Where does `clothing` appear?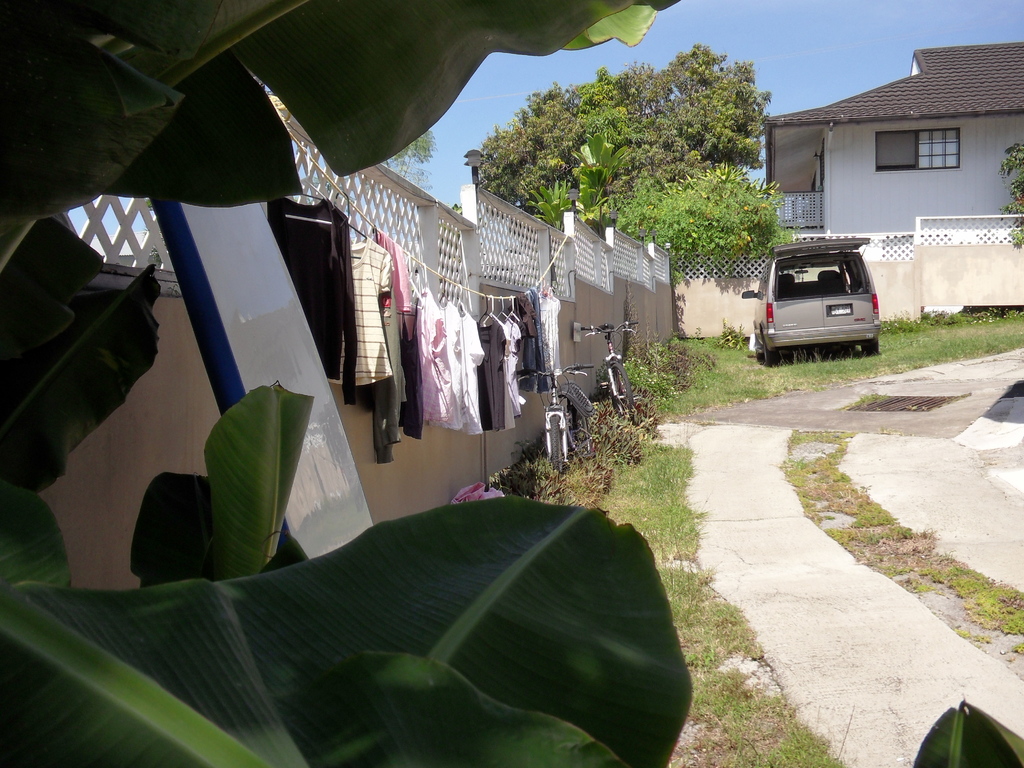
Appears at region(406, 284, 433, 421).
